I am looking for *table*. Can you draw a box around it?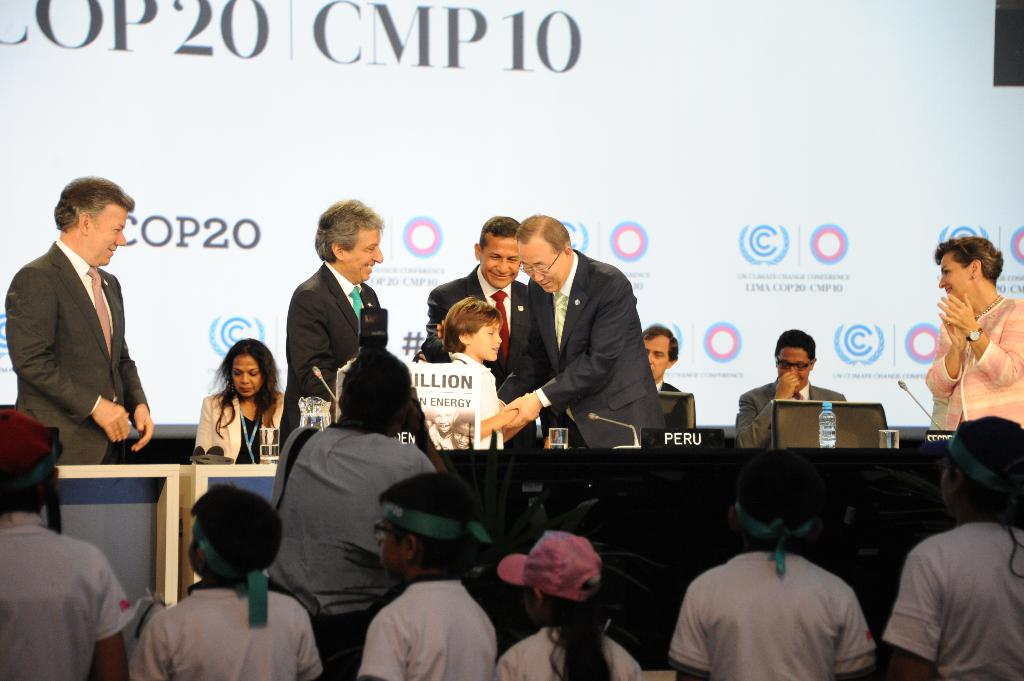
Sure, the bounding box is box=[44, 460, 179, 604].
